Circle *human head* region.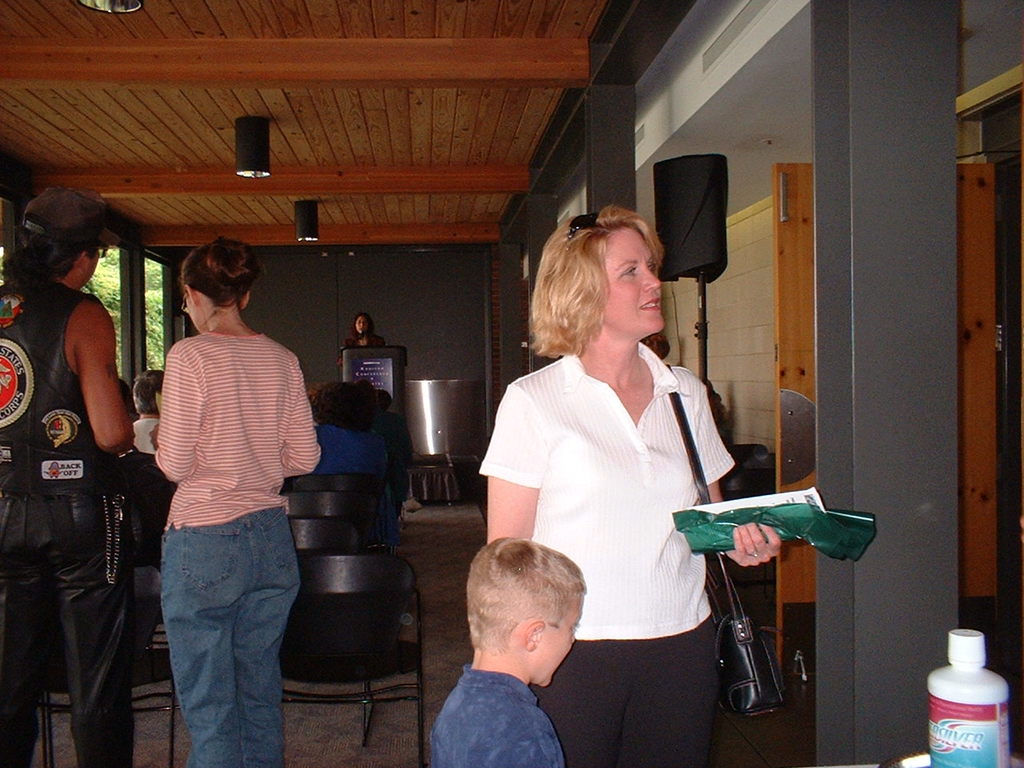
Region: <region>311, 386, 370, 431</region>.
